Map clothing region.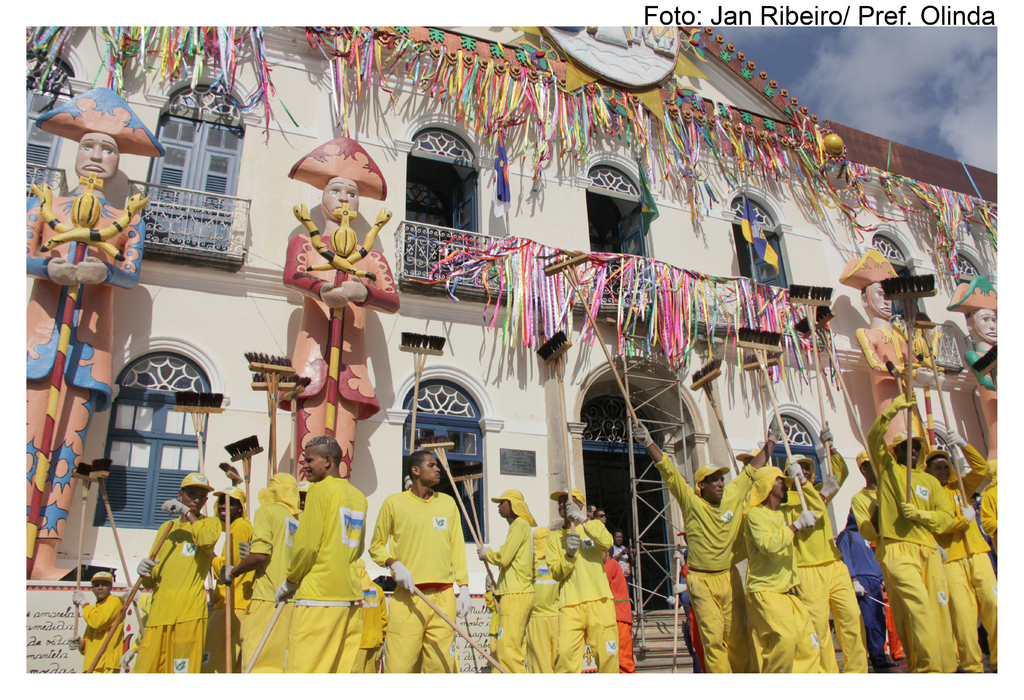
Mapped to (241,476,300,666).
